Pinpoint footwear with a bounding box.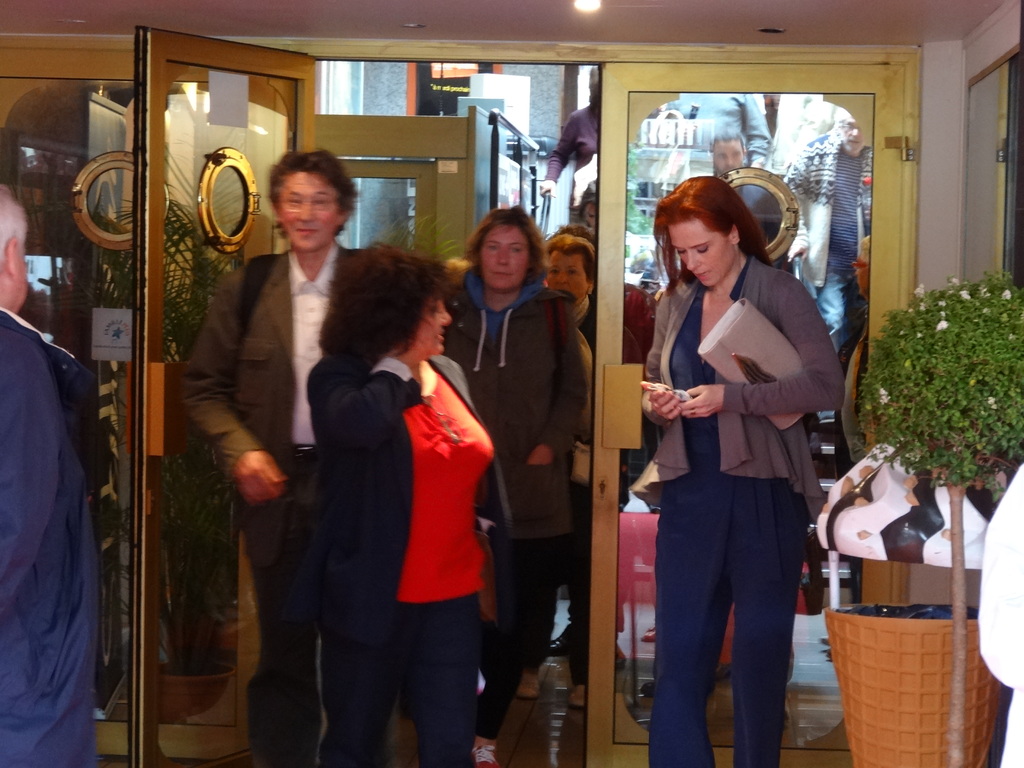
472:736:497:767.
